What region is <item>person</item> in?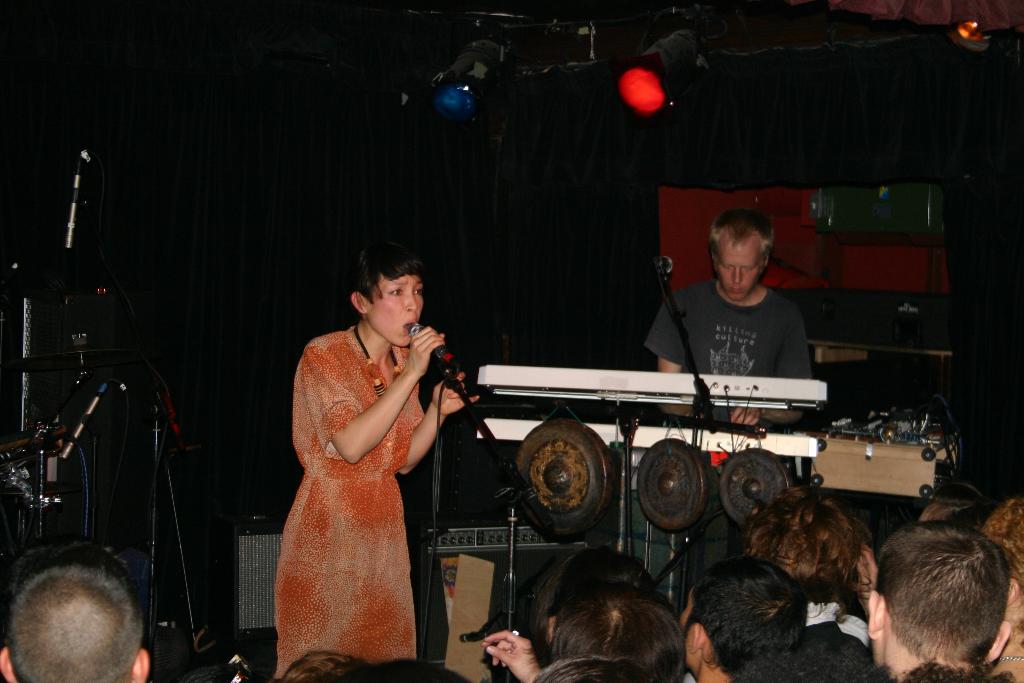
(x1=266, y1=247, x2=472, y2=664).
